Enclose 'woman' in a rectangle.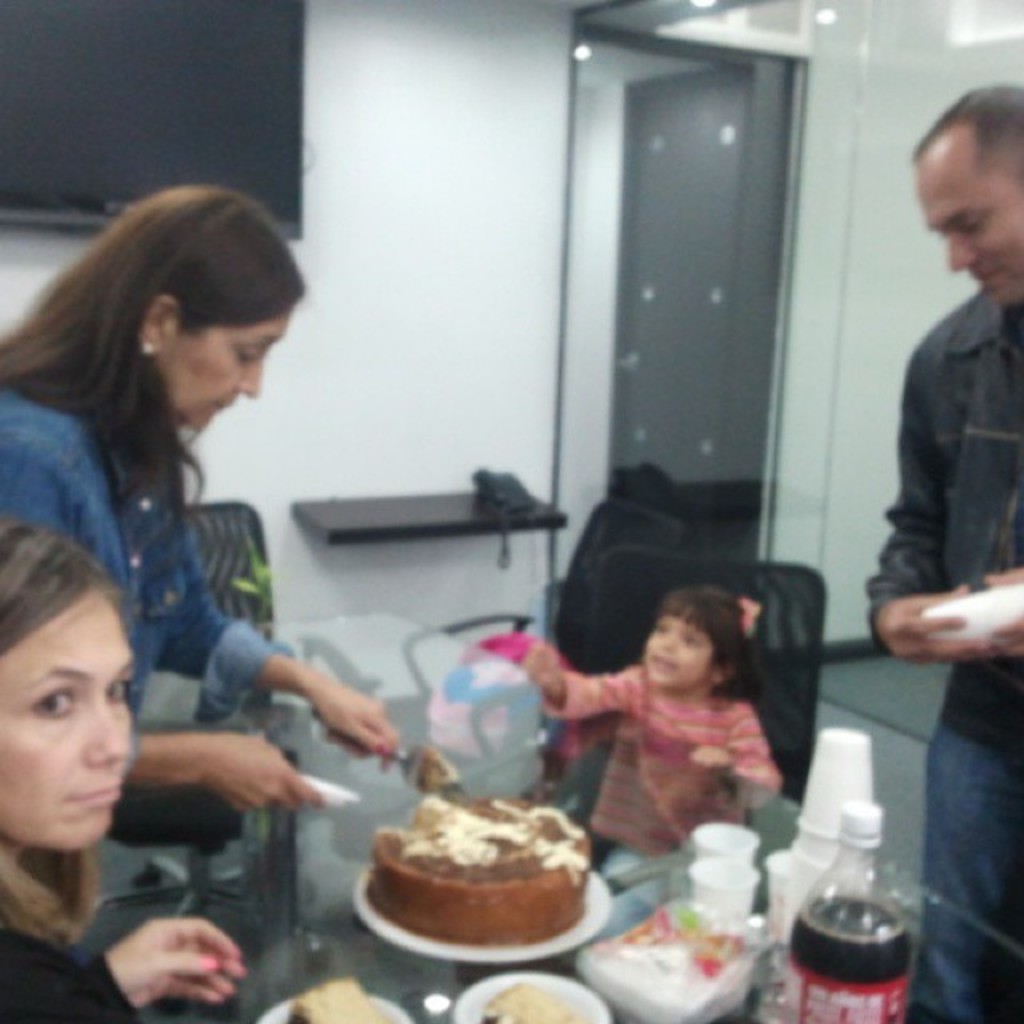
region(0, 518, 250, 1022).
